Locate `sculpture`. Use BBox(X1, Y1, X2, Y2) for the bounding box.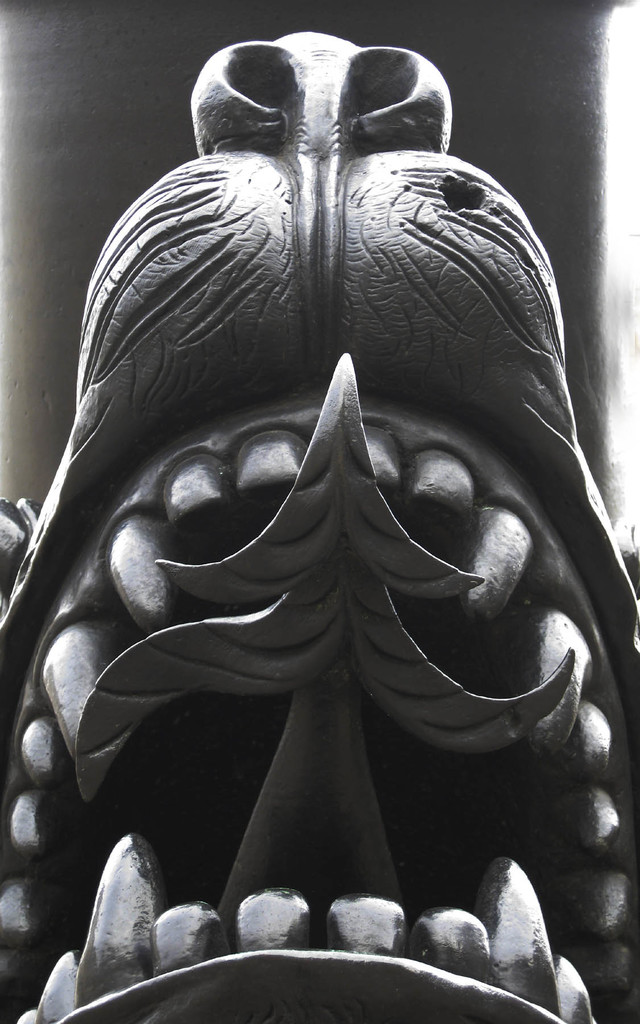
BBox(37, 0, 630, 1023).
